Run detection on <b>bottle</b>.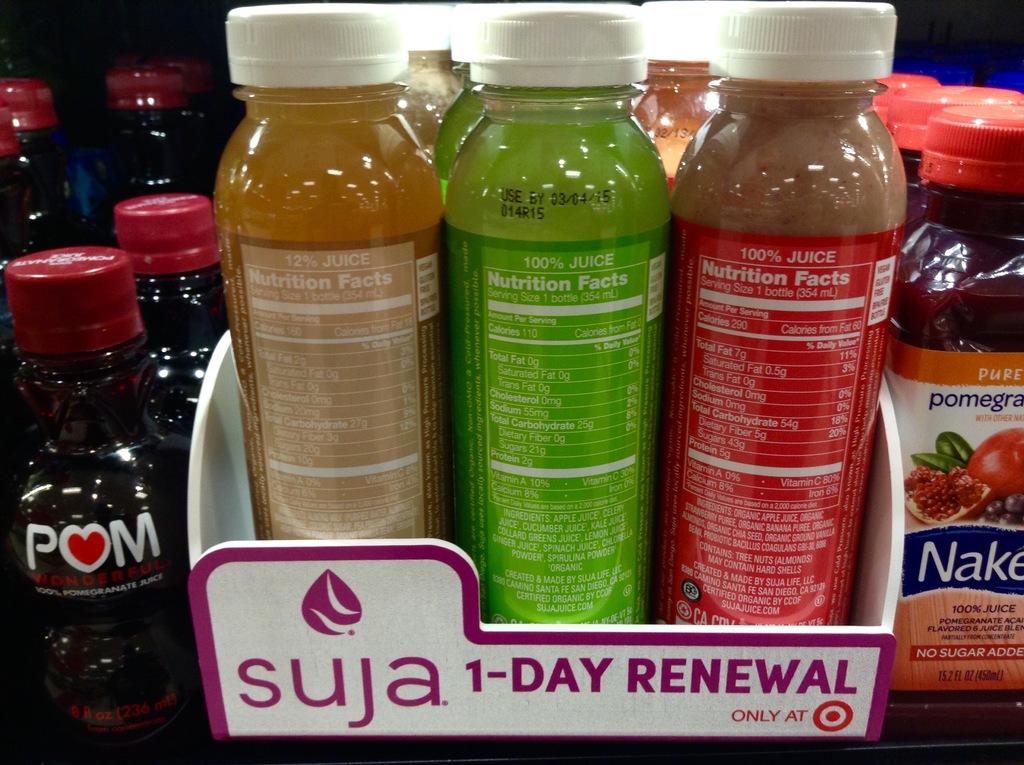
Result: 449, 6, 691, 606.
